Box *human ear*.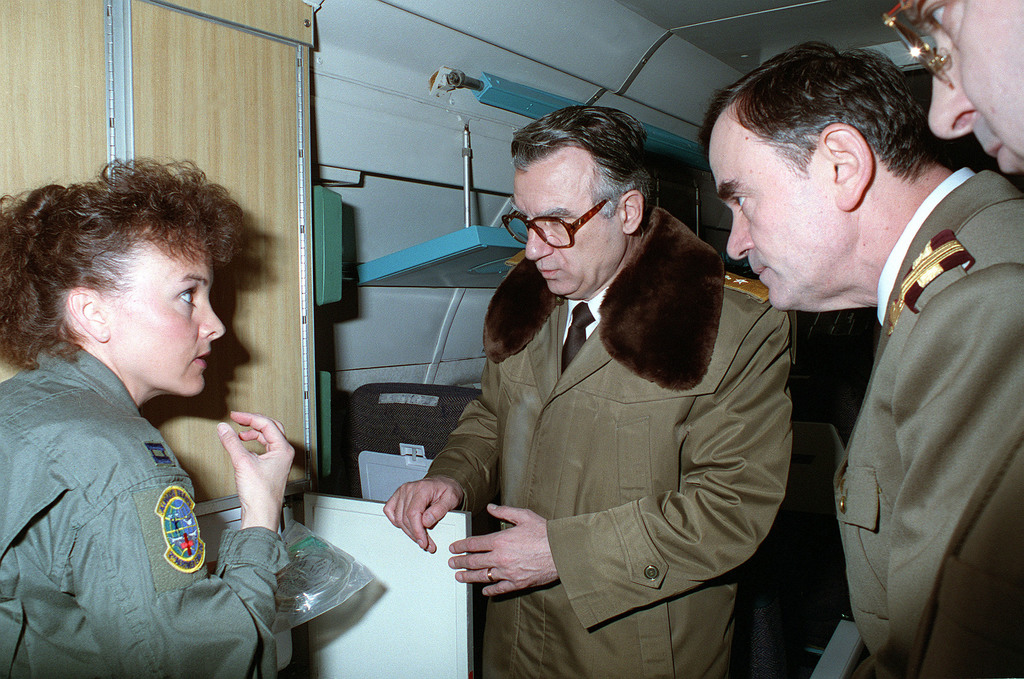
bbox=[65, 285, 110, 340].
